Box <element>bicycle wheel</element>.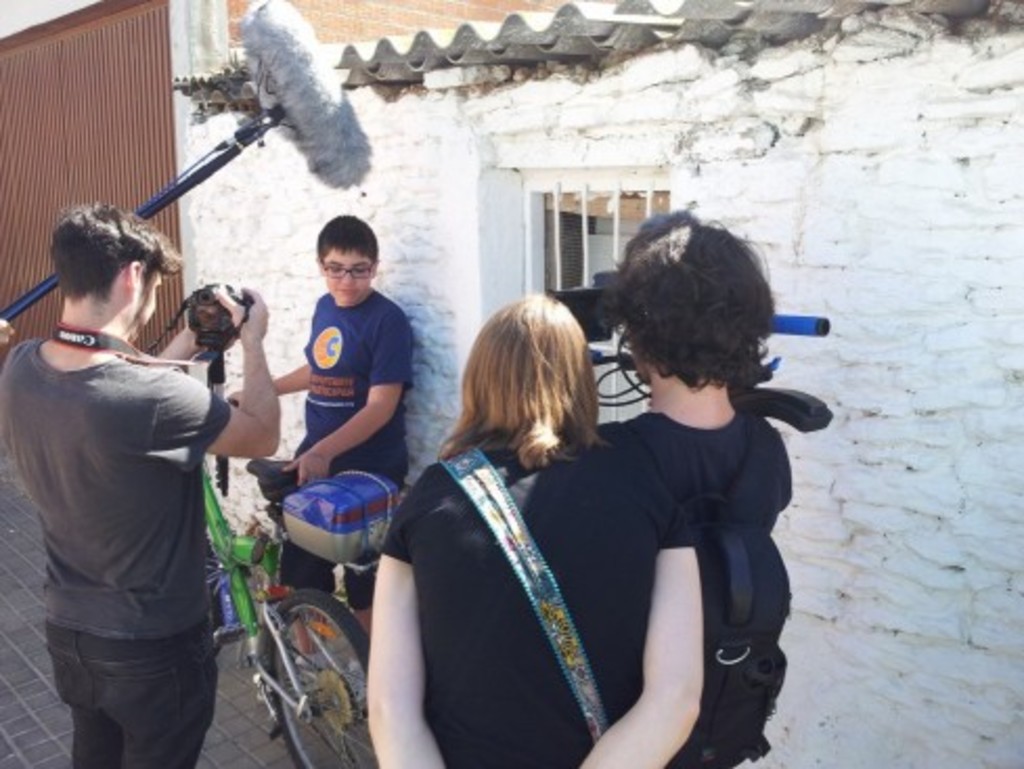
rect(203, 541, 228, 658).
